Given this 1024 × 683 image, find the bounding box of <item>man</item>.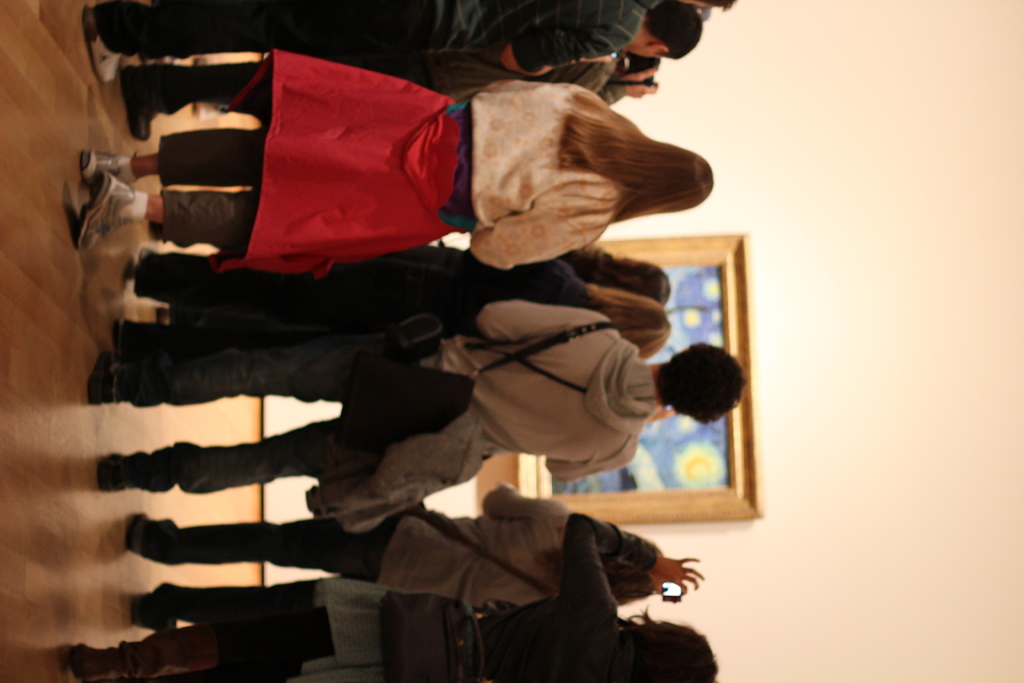
box=[85, 297, 749, 490].
